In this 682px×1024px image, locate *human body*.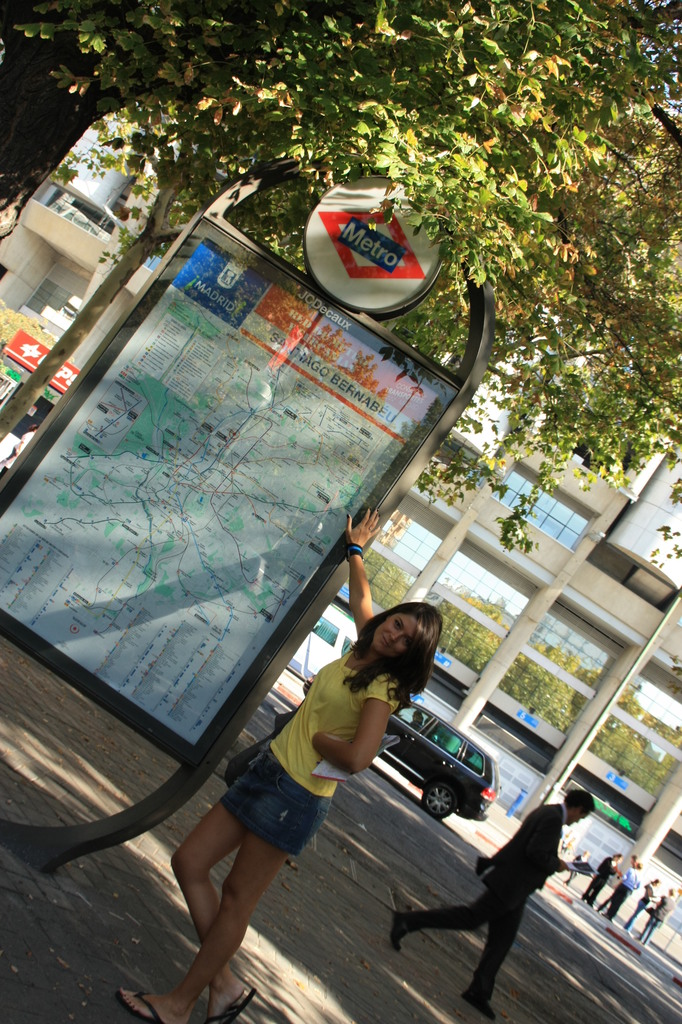
Bounding box: box=[622, 881, 654, 936].
